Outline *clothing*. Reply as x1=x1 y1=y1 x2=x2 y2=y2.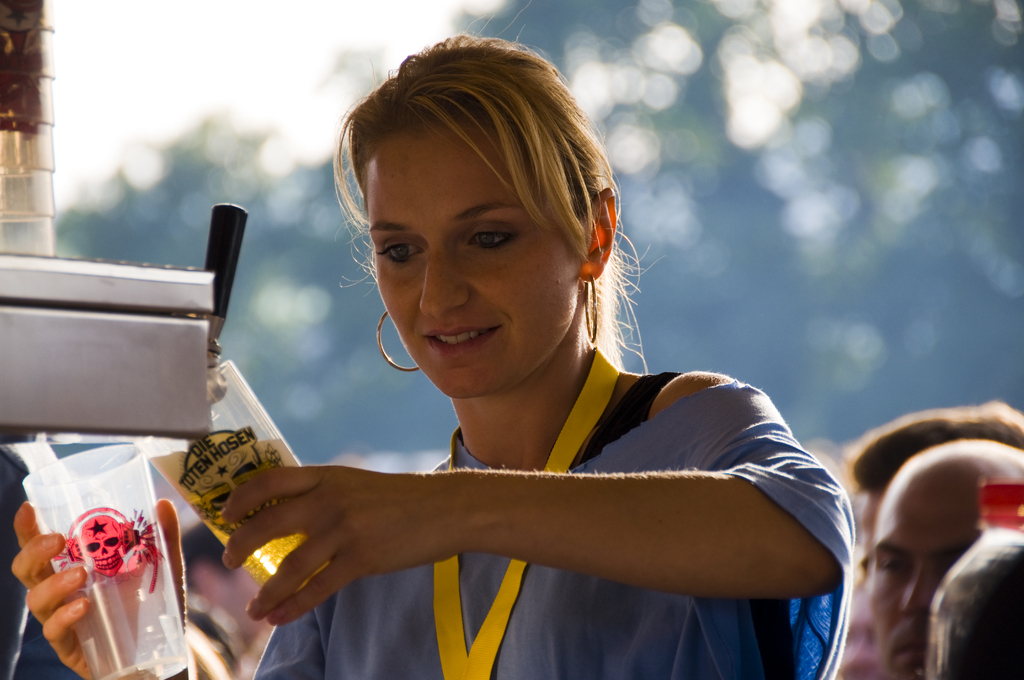
x1=201 y1=222 x2=835 y2=664.
